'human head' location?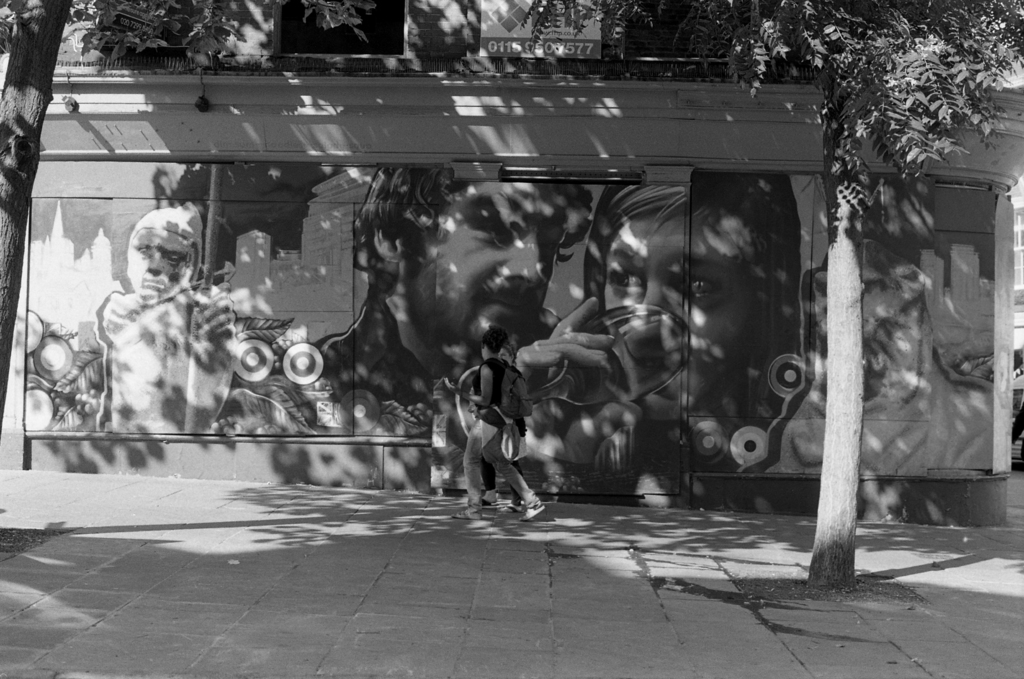
346, 163, 594, 382
